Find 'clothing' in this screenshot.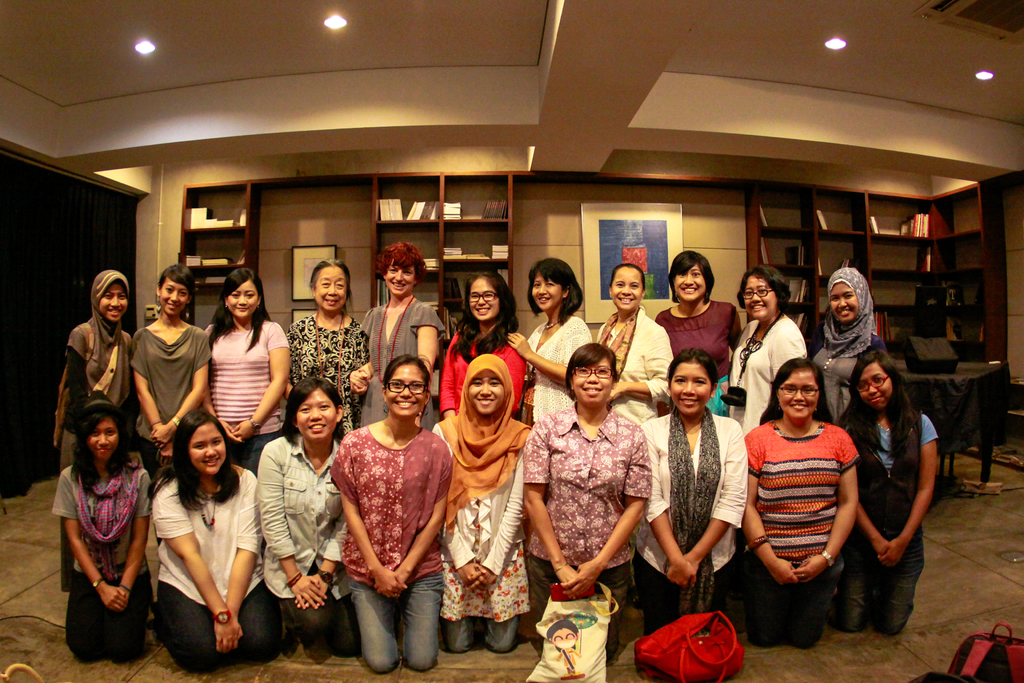
The bounding box for 'clothing' is locate(287, 315, 398, 445).
